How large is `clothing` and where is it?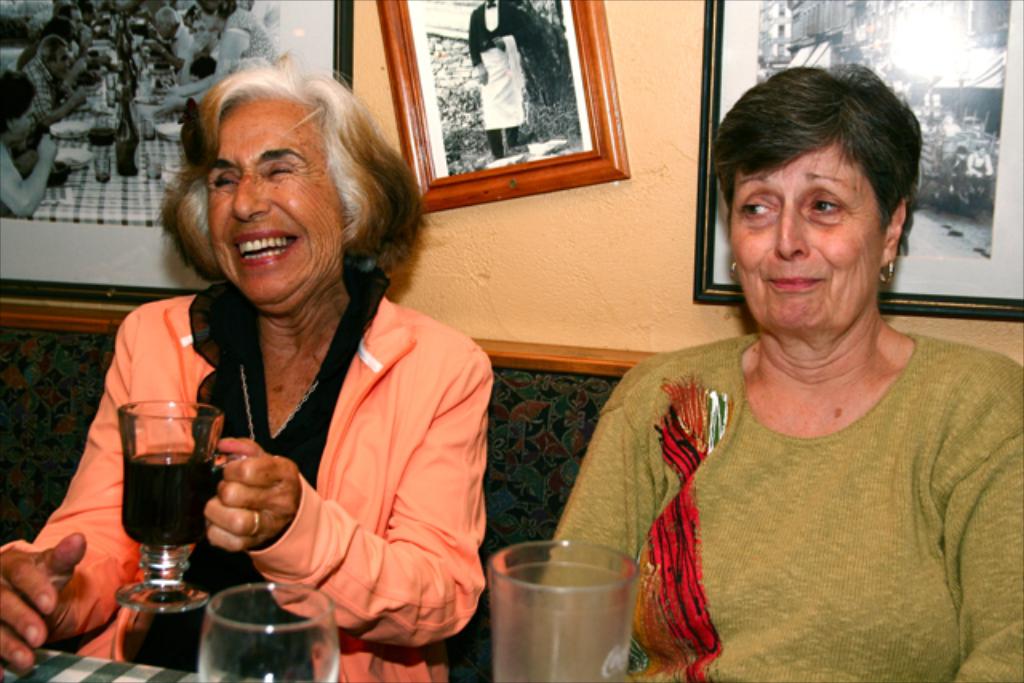
Bounding box: [16, 48, 53, 136].
